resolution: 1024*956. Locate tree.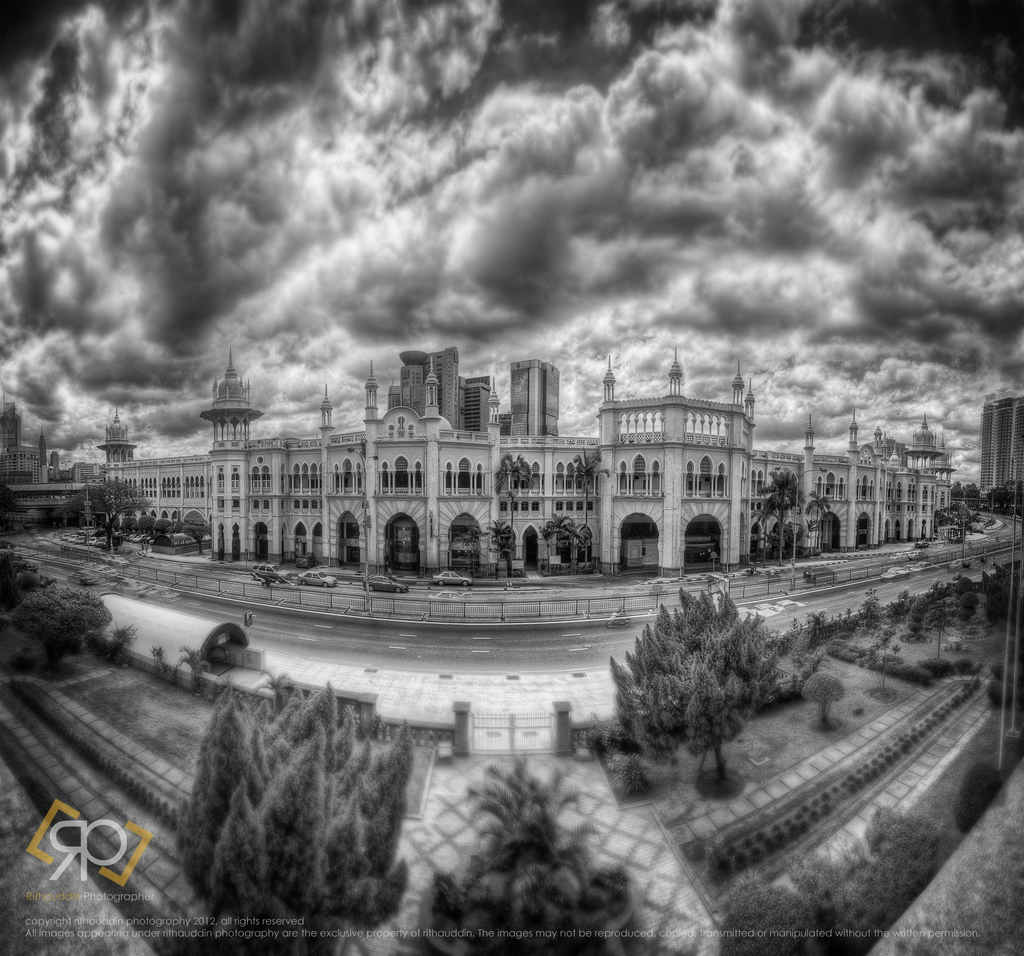
612 592 813 786.
